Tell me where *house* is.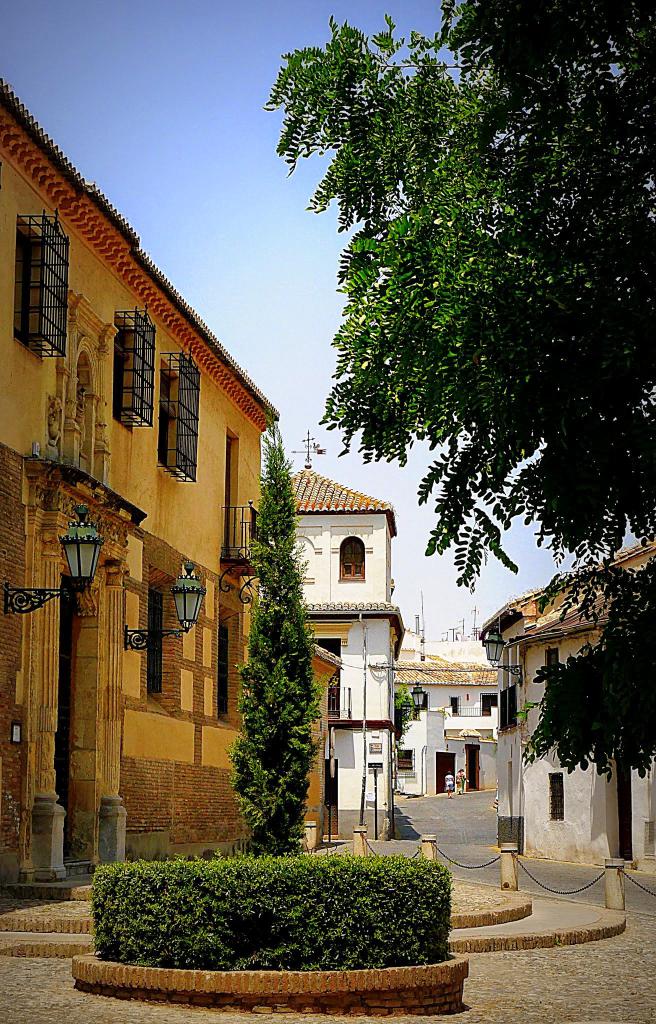
*house* is at (x1=291, y1=421, x2=407, y2=837).
